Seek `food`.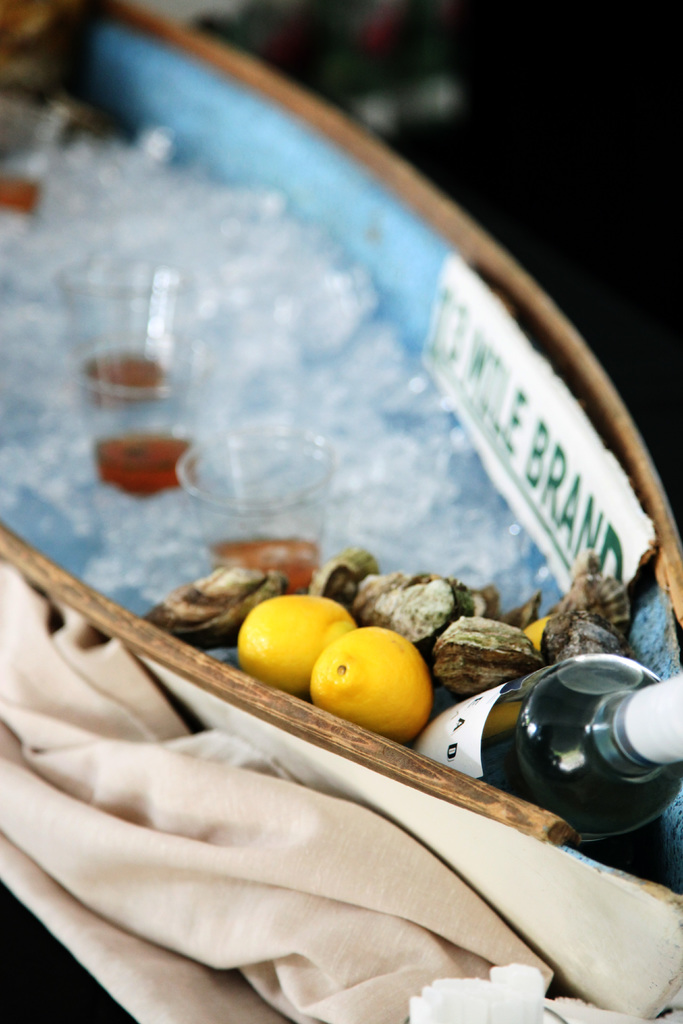
[381,577,484,637].
